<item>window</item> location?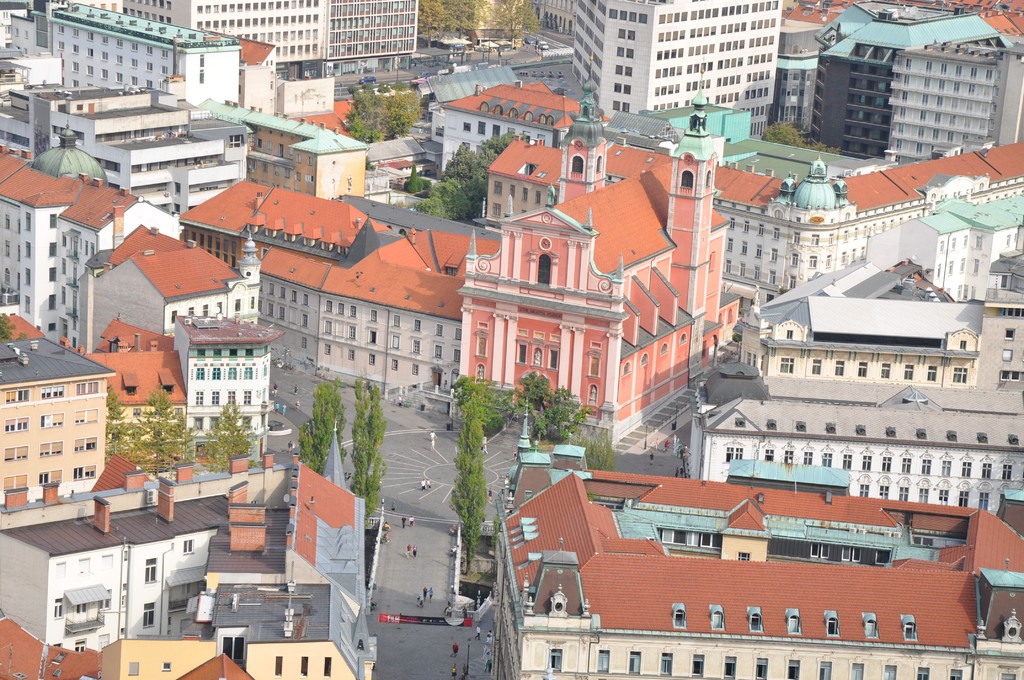
<bbox>960, 459, 971, 480</bbox>
